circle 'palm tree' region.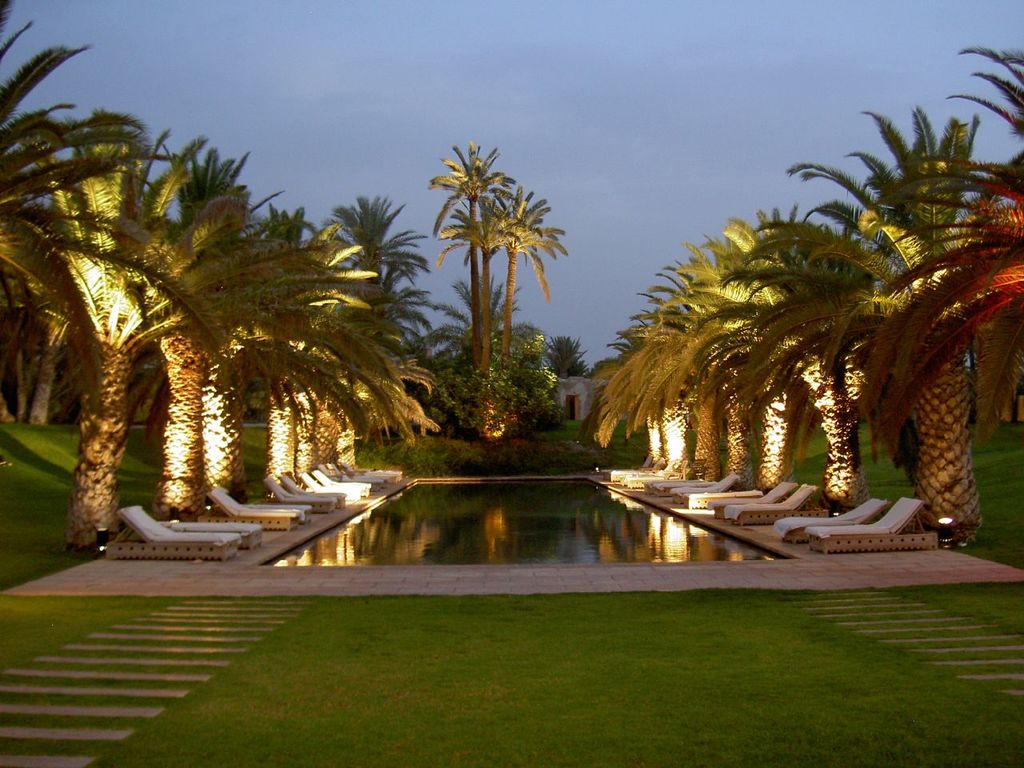
Region: [476, 194, 564, 436].
